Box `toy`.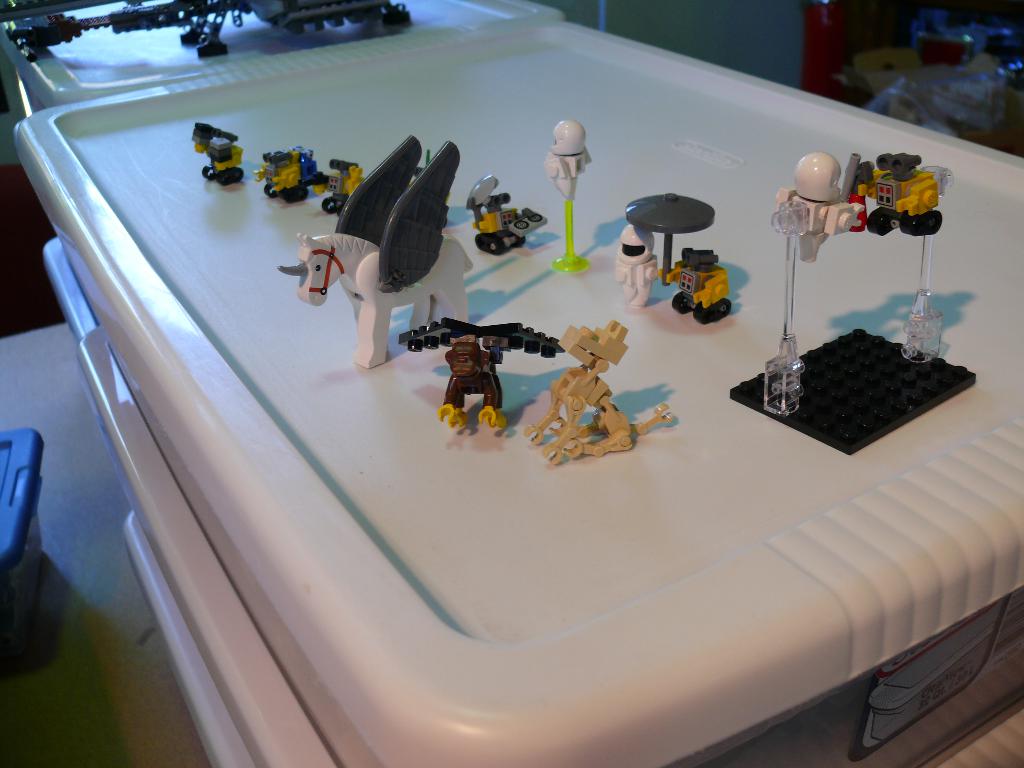
x1=397, y1=318, x2=563, y2=432.
